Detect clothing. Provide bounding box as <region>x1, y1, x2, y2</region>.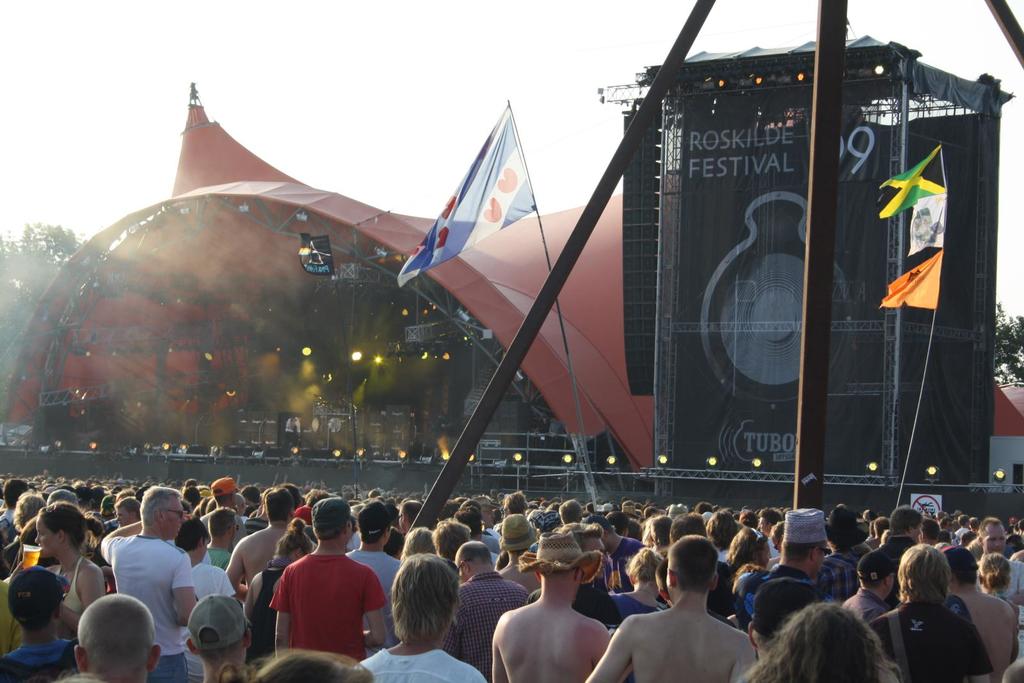
<region>52, 551, 105, 682</region>.
